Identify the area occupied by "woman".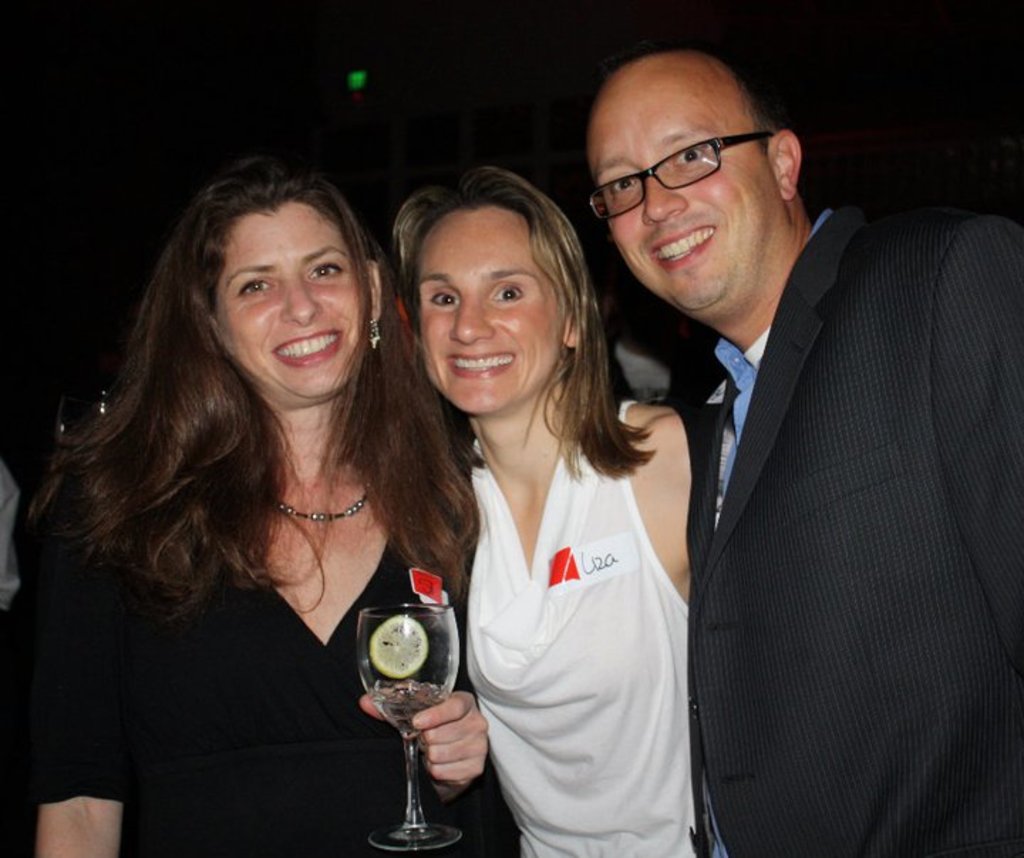
Area: pyautogui.locateOnScreen(370, 159, 698, 857).
